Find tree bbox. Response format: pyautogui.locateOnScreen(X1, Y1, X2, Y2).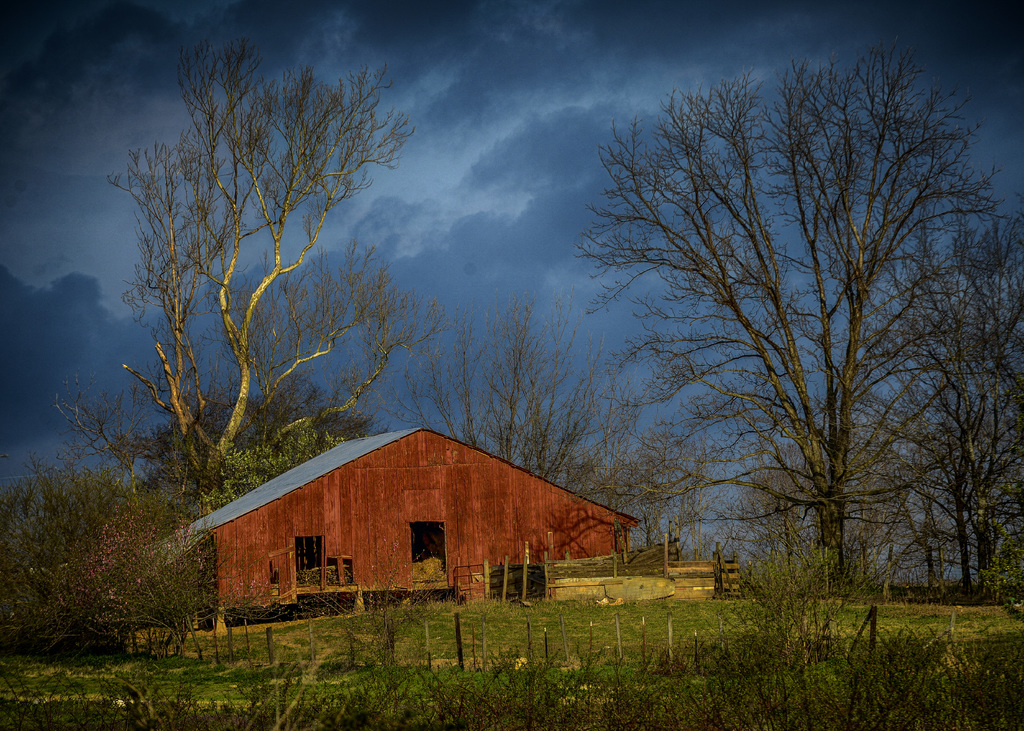
pyautogui.locateOnScreen(362, 284, 609, 486).
